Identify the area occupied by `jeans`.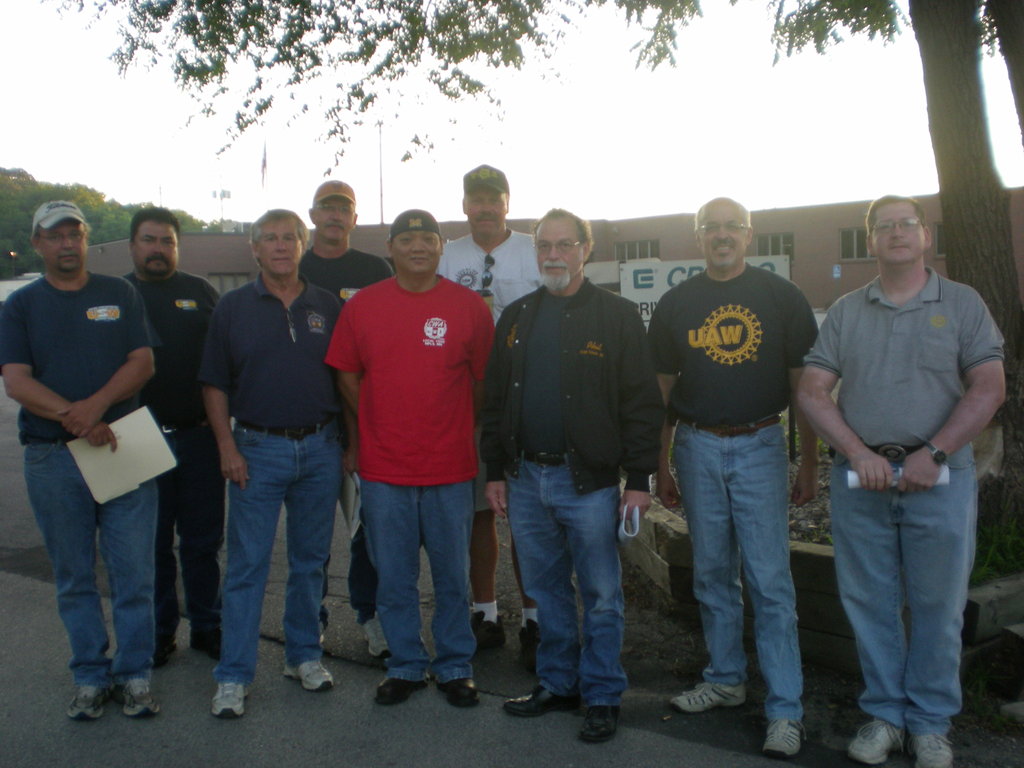
Area: (826, 445, 977, 742).
